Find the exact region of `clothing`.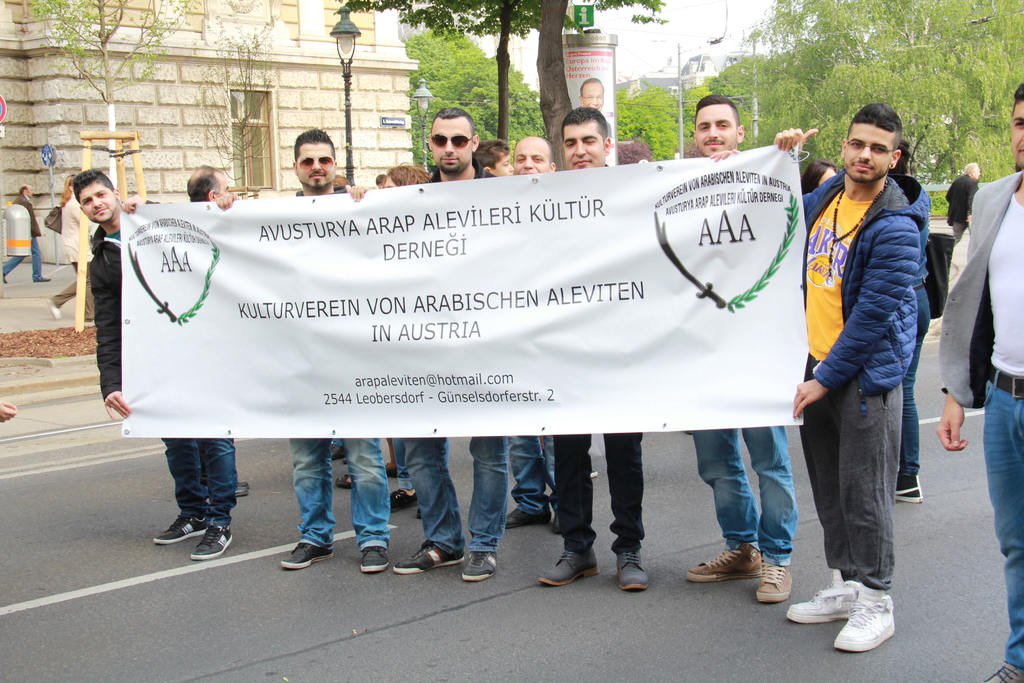
Exact region: region(403, 438, 508, 557).
